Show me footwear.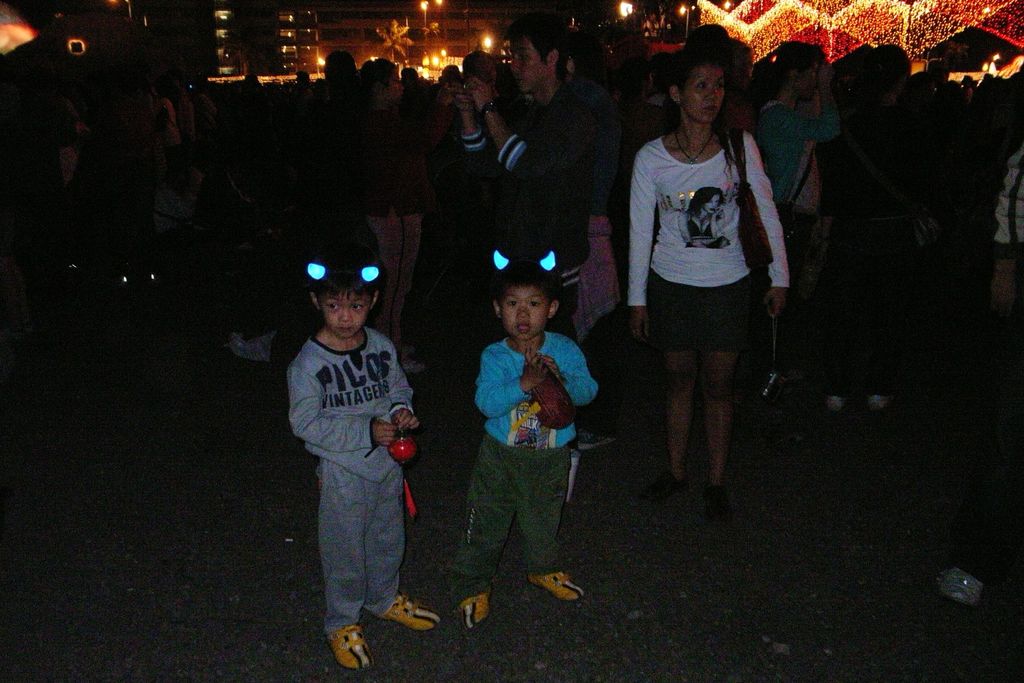
footwear is here: pyautogui.locateOnScreen(379, 593, 440, 630).
